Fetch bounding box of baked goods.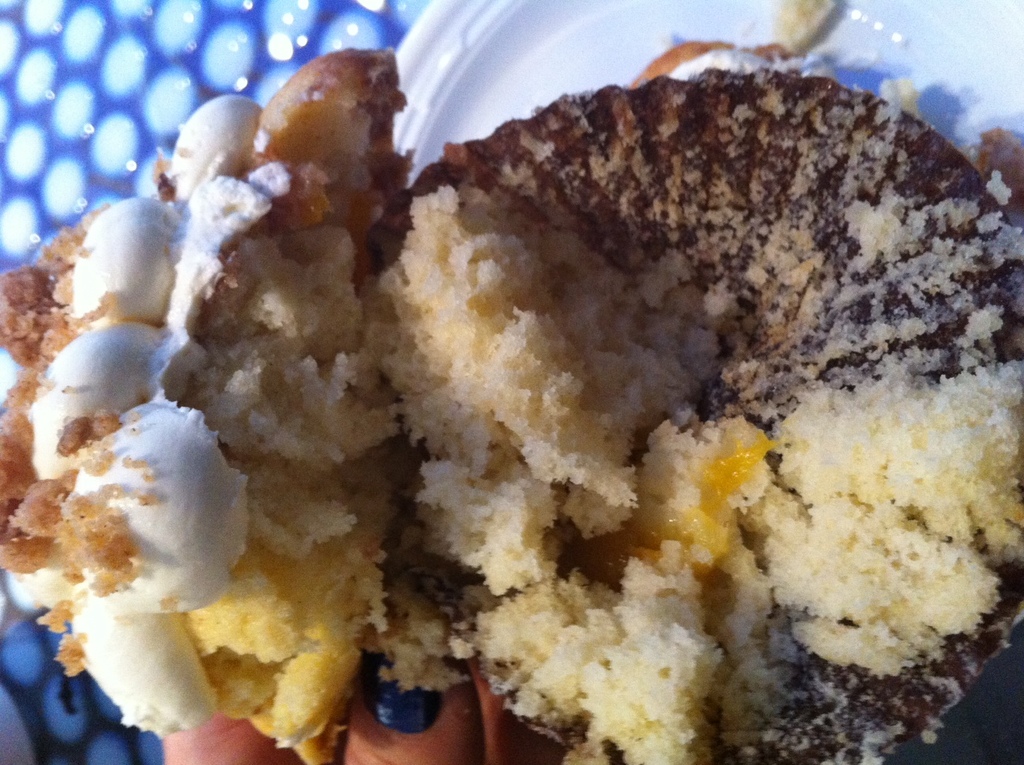
Bbox: (left=974, top=123, right=1023, bottom=209).
